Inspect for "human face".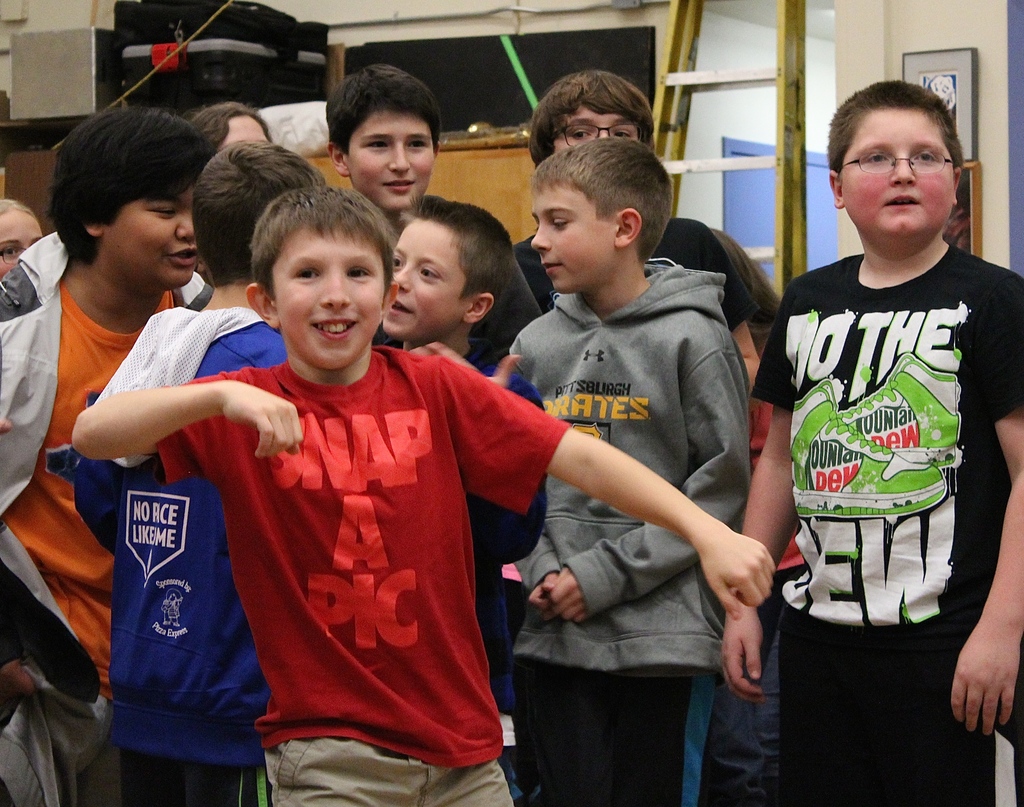
Inspection: BBox(115, 184, 196, 290).
